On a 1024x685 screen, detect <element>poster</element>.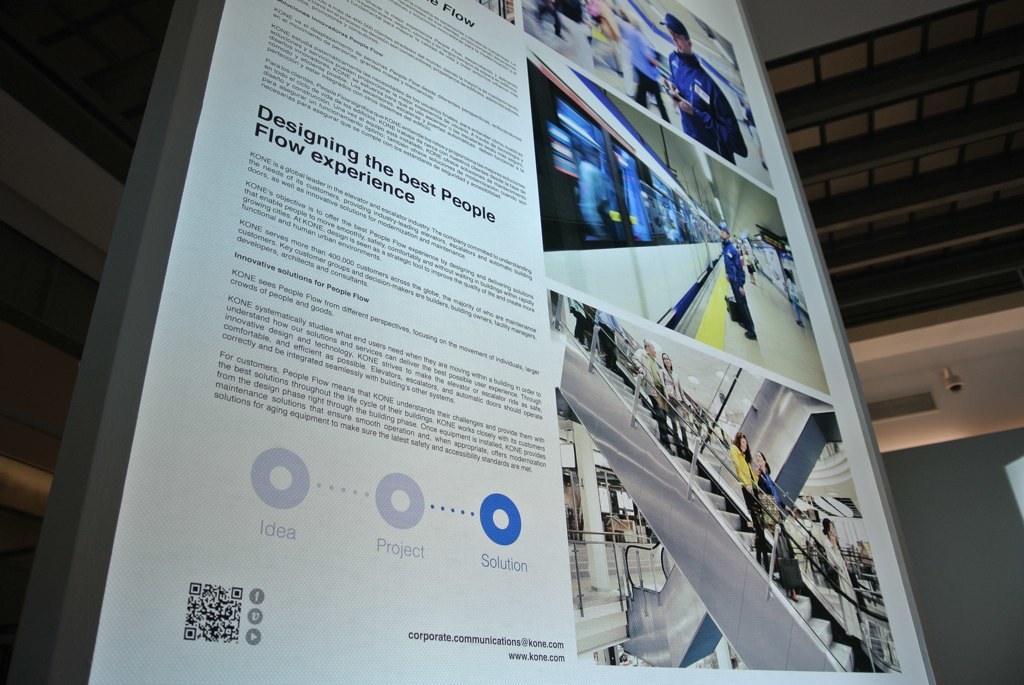
<bbox>89, 0, 931, 684</bbox>.
